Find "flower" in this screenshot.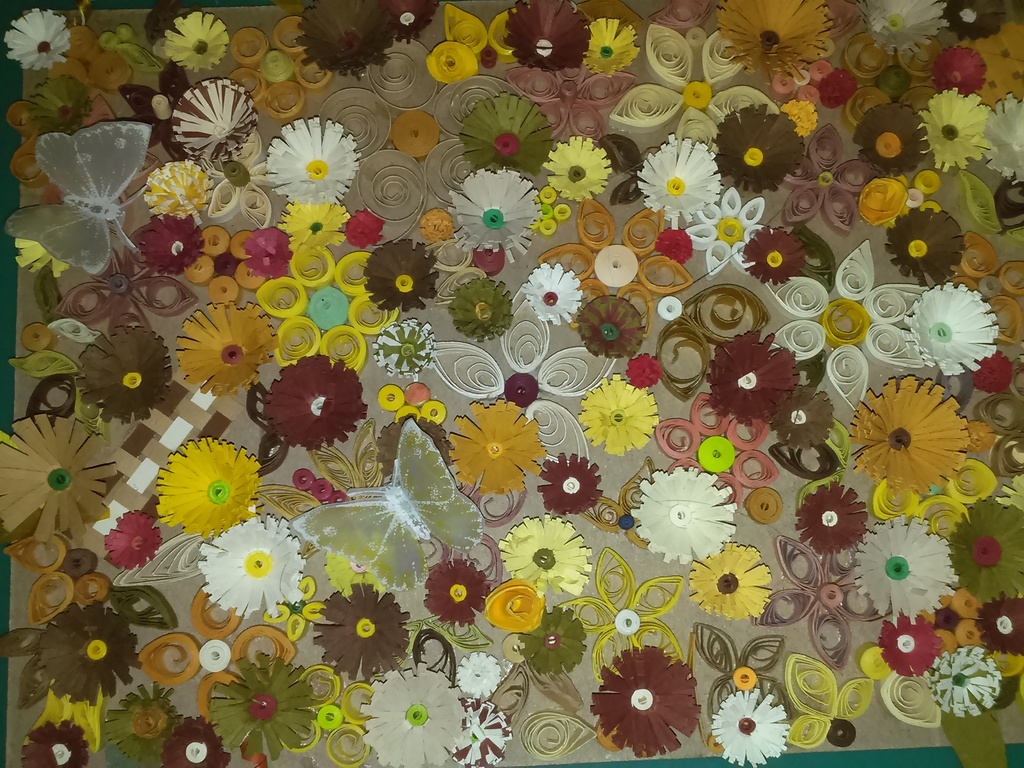
The bounding box for "flower" is (451, 644, 503, 701).
